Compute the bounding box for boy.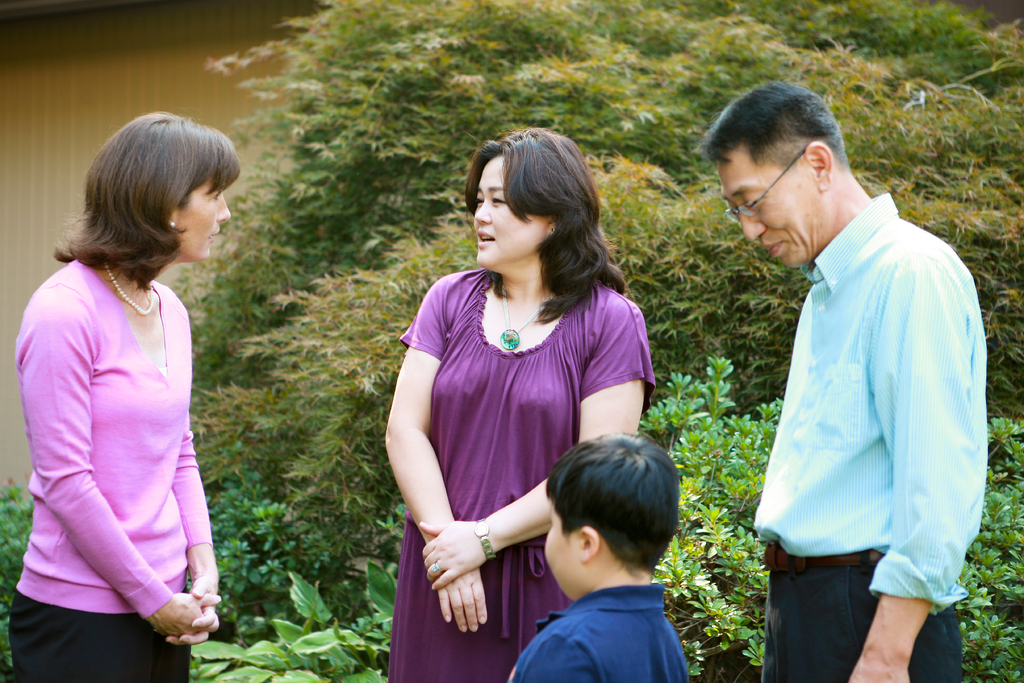
box(506, 433, 689, 682).
